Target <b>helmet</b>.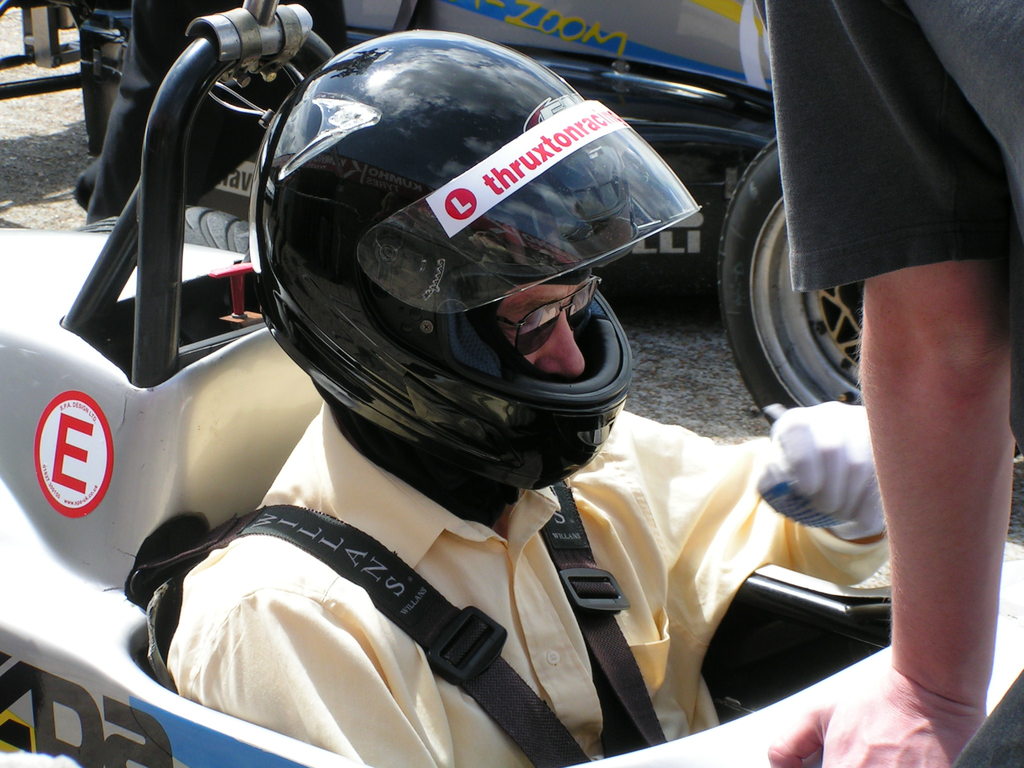
Target region: select_region(230, 15, 692, 527).
